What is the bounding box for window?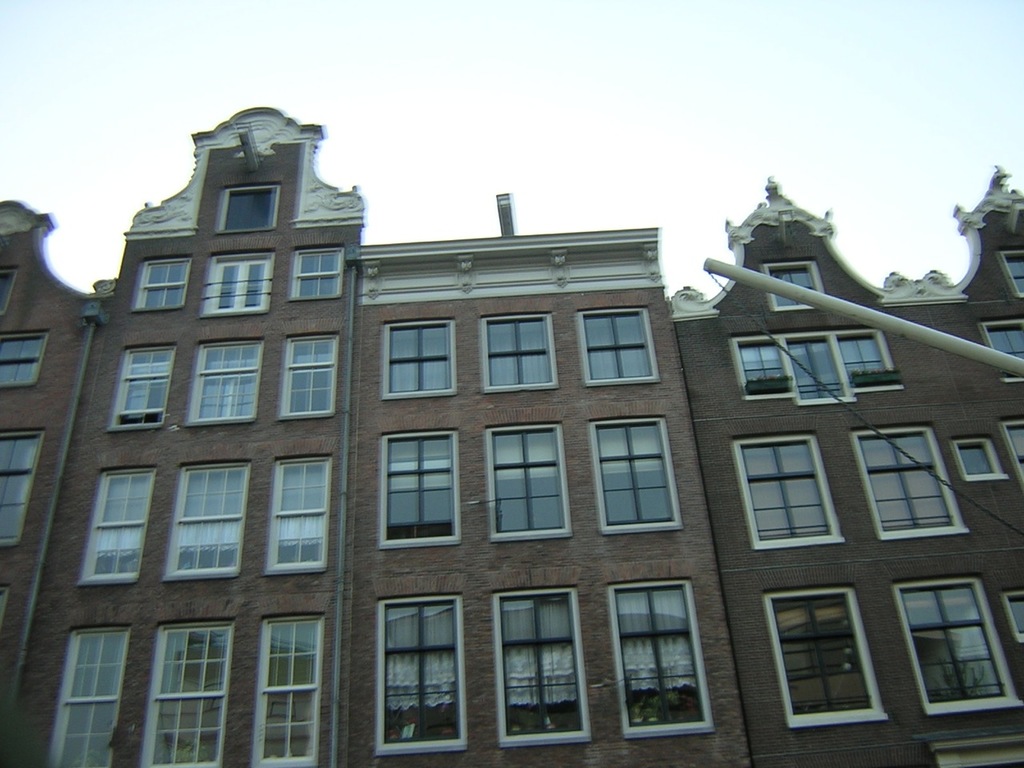
detection(250, 608, 330, 767).
